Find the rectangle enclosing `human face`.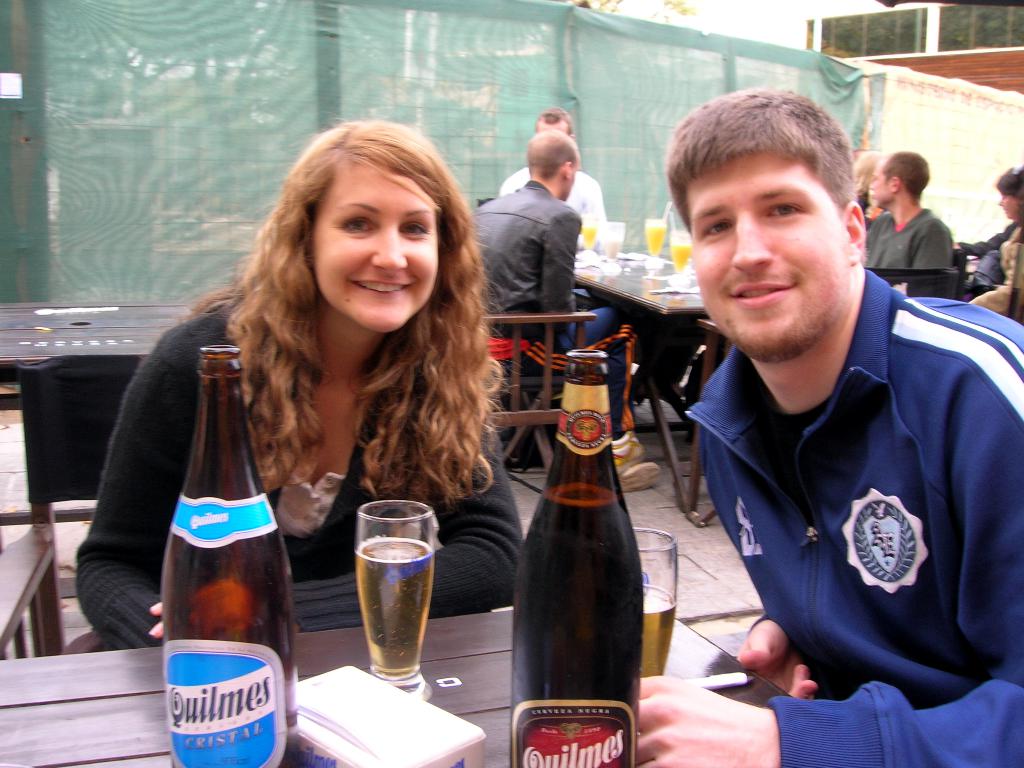
rect(1000, 186, 1014, 214).
